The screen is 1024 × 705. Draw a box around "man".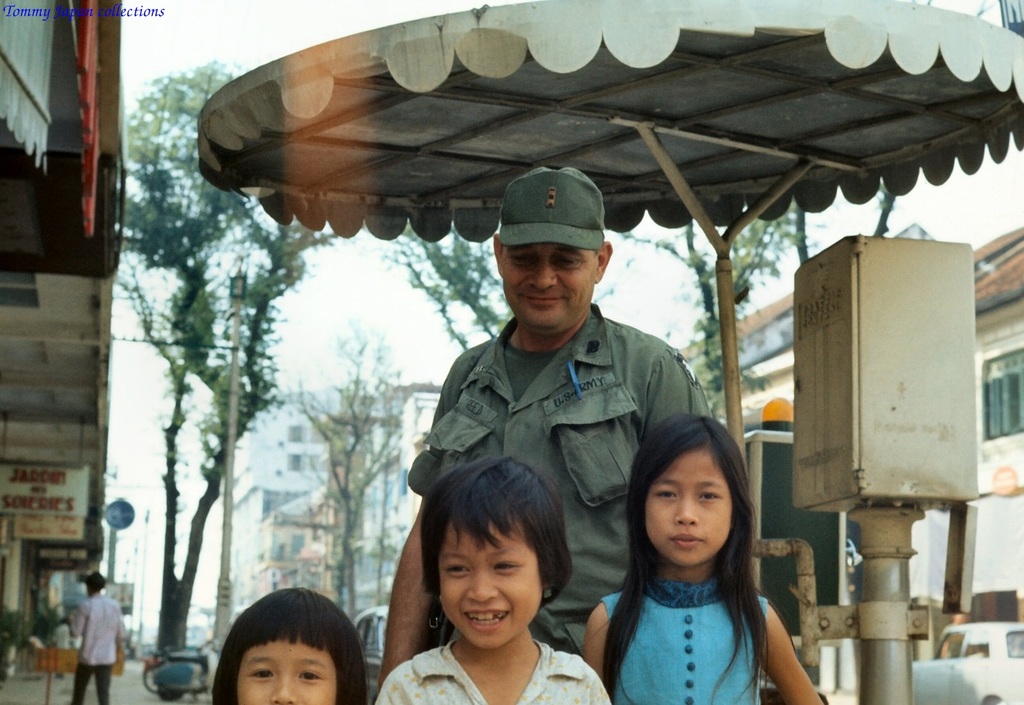
bbox(62, 576, 128, 704).
